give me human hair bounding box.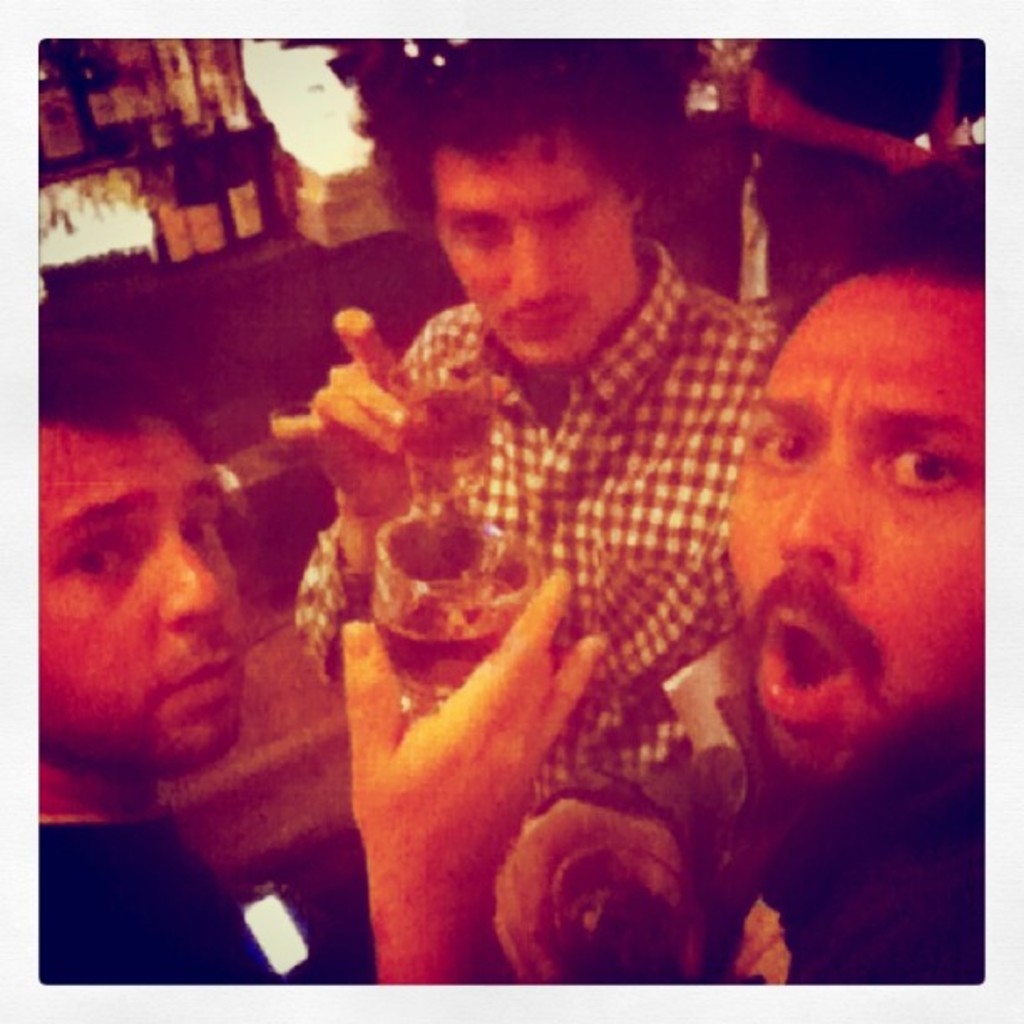
{"x1": 33, "y1": 323, "x2": 201, "y2": 433}.
